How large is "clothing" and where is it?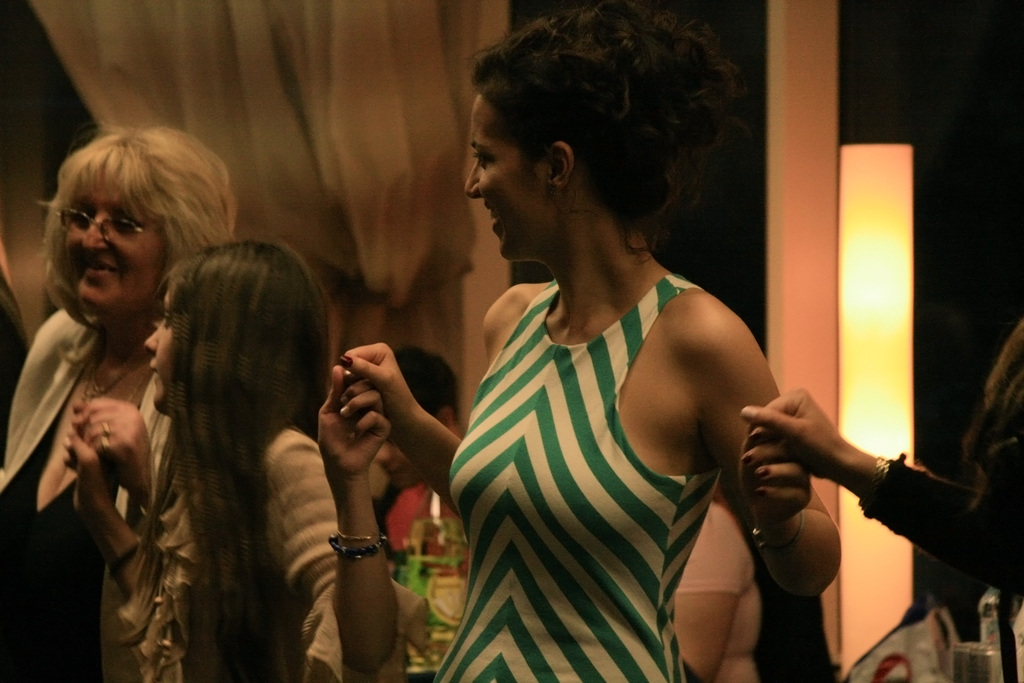
Bounding box: 113, 399, 366, 682.
